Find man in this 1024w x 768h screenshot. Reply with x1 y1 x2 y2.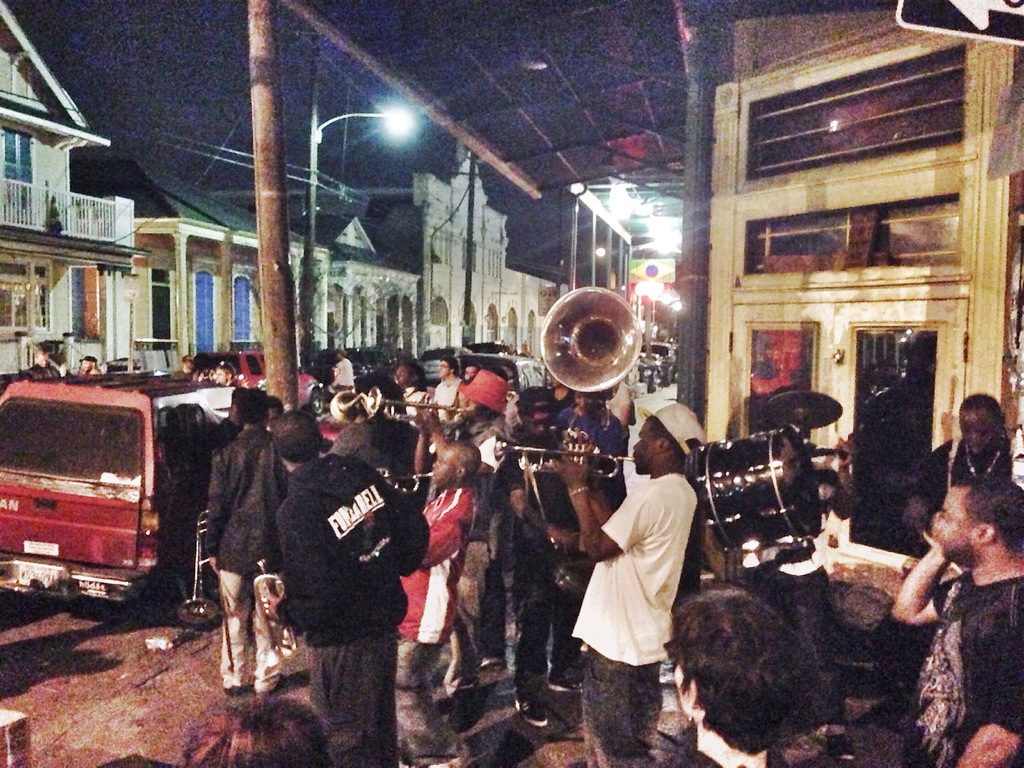
892 479 1023 767.
